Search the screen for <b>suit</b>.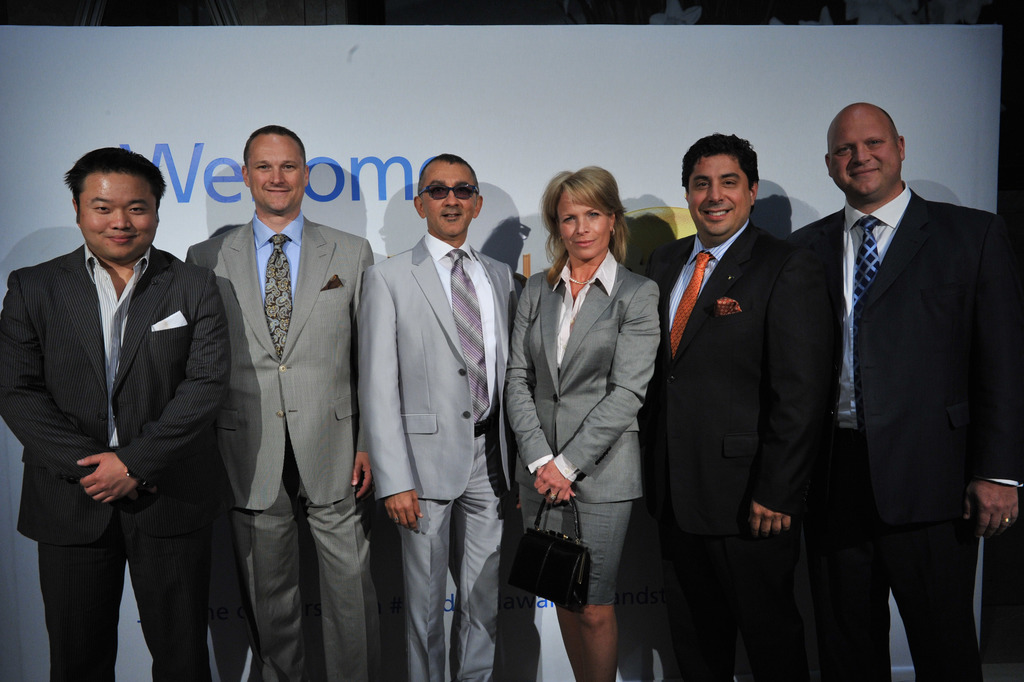
Found at region(646, 218, 819, 681).
